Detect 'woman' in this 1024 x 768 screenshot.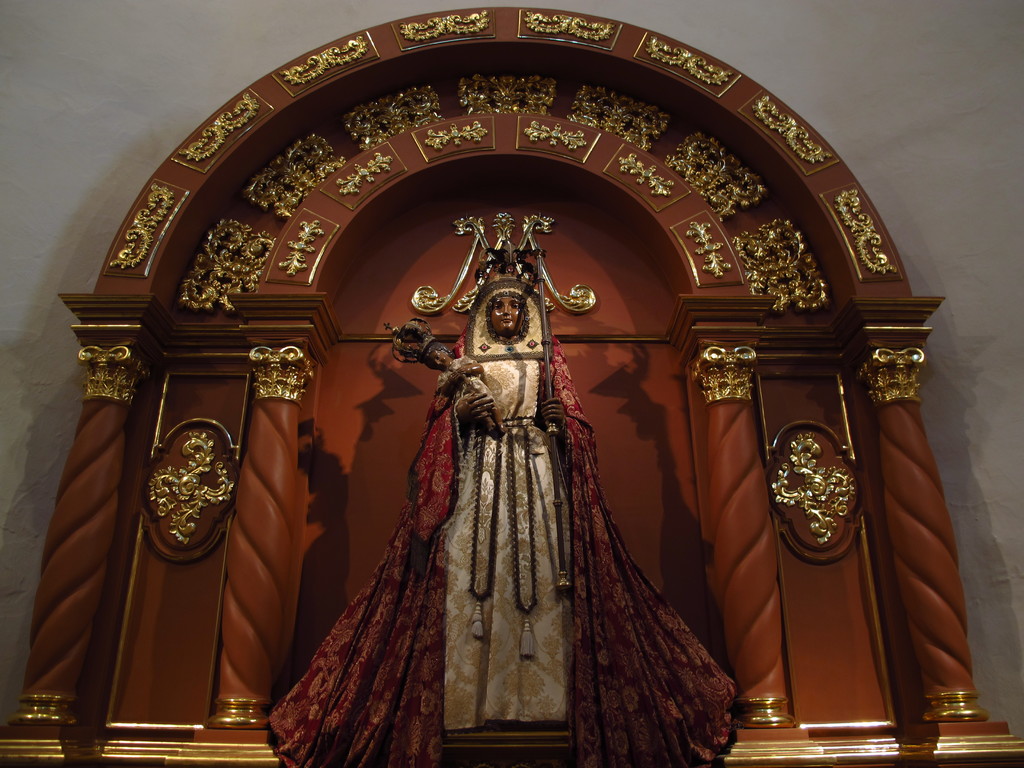
Detection: (269,92,764,702).
